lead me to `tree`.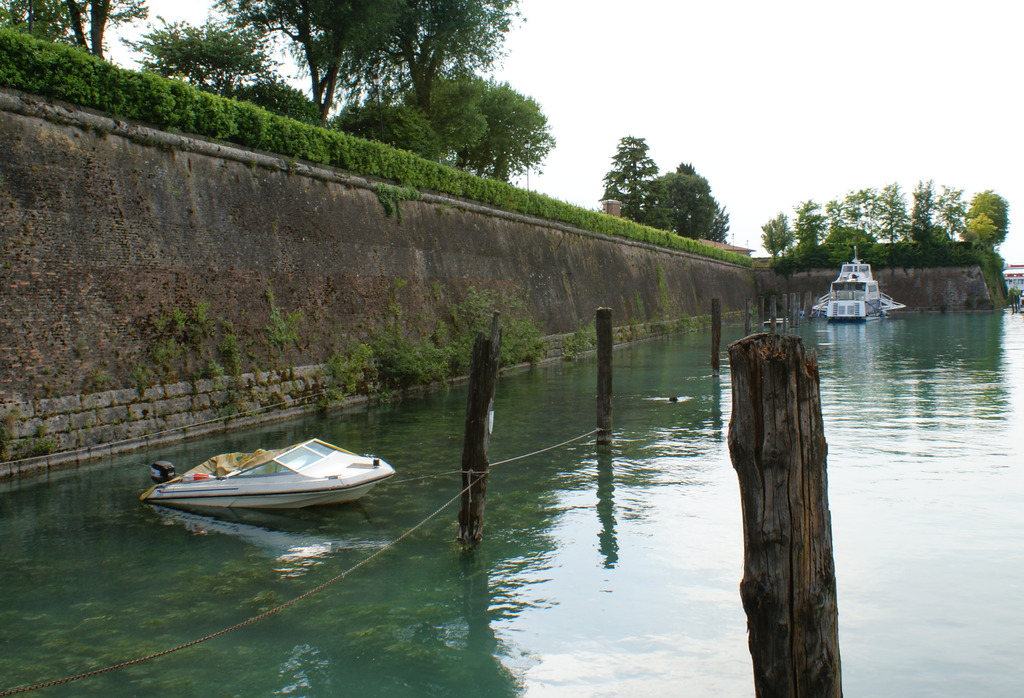
Lead to [left=838, top=190, right=870, bottom=247].
